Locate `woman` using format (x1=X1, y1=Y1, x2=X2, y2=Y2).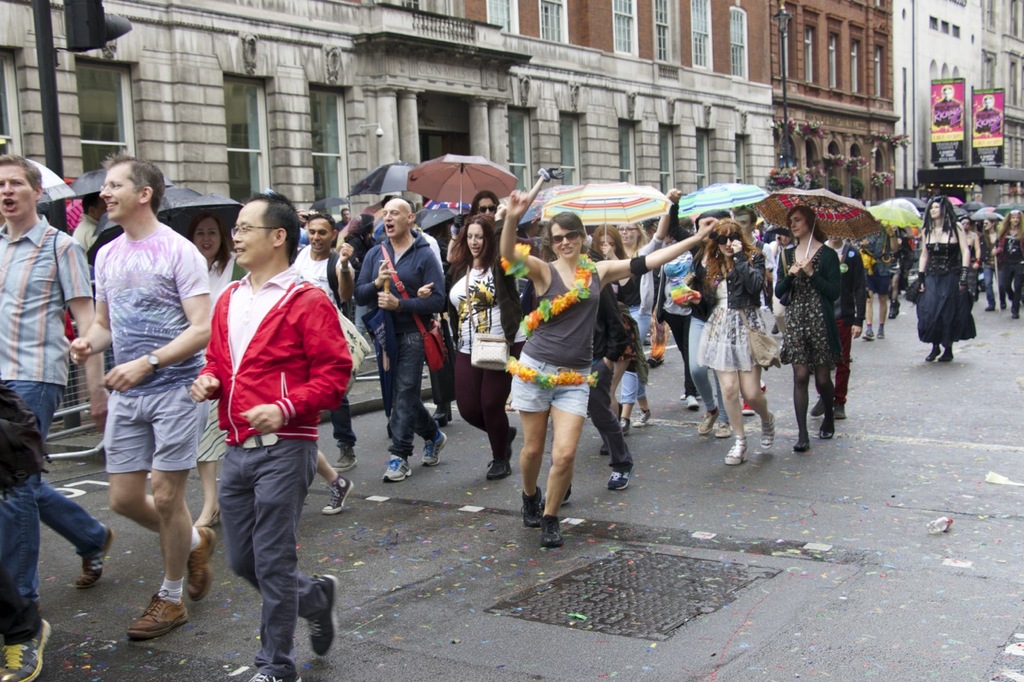
(x1=779, y1=213, x2=862, y2=457).
